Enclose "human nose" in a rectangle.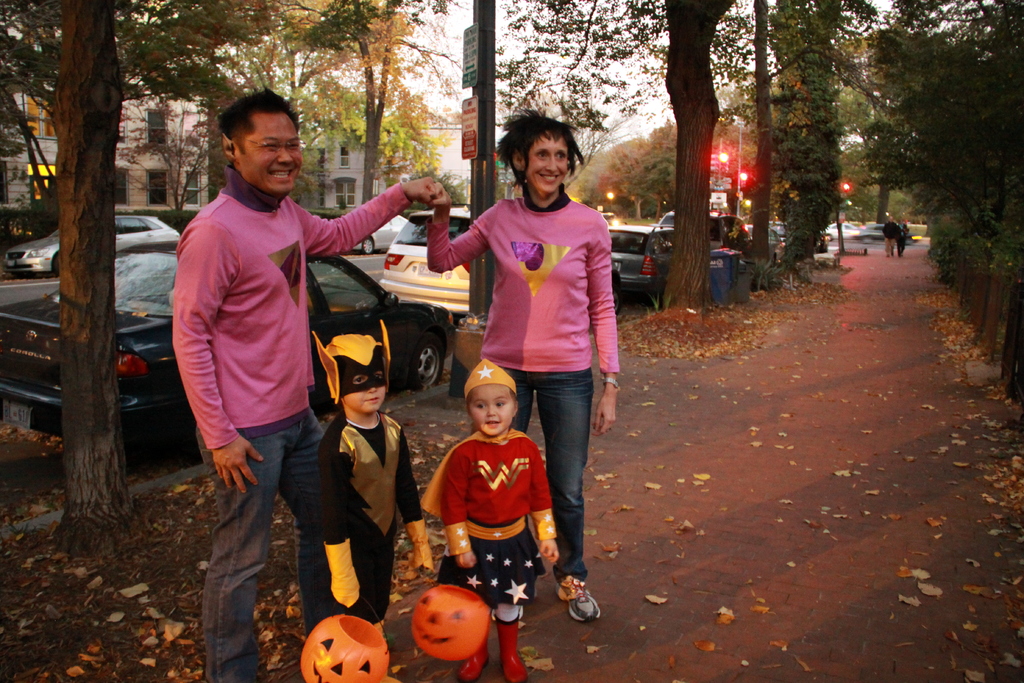
{"x1": 276, "y1": 145, "x2": 290, "y2": 165}.
